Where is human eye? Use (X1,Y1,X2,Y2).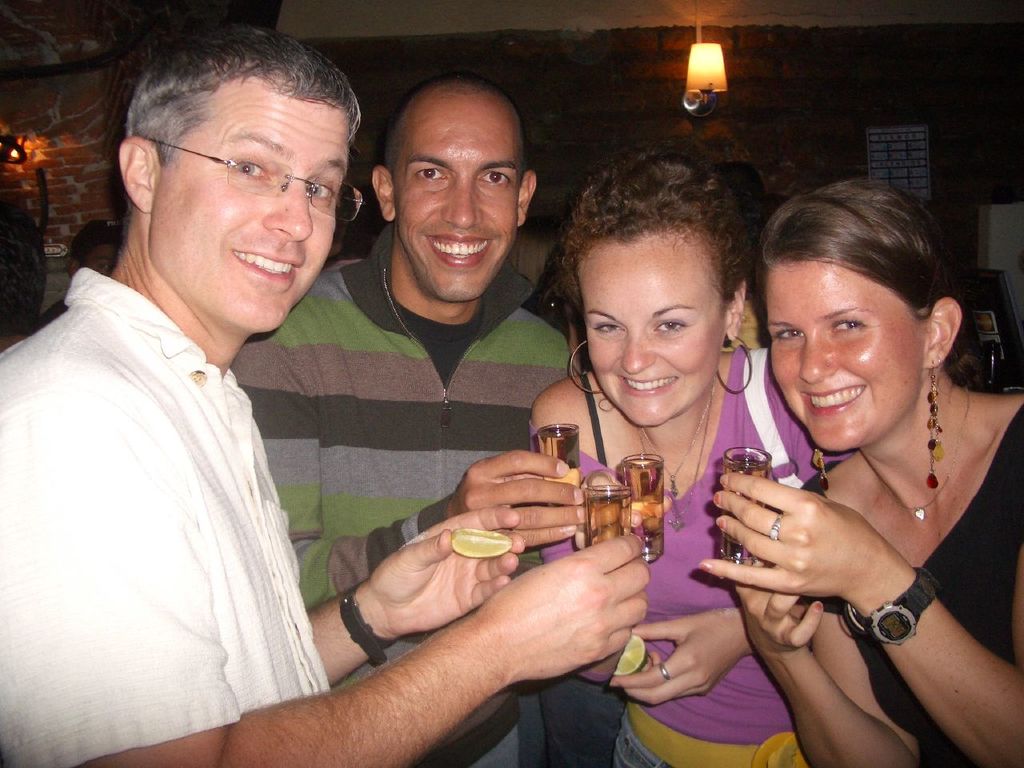
(413,159,448,183).
